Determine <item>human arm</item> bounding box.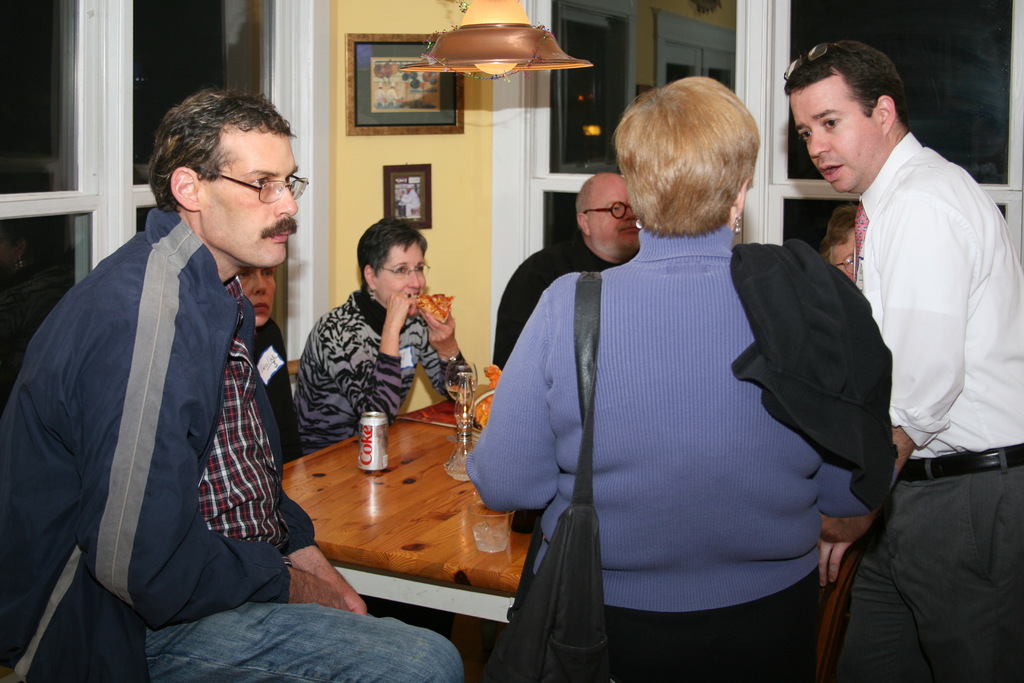
Determined: <region>399, 286, 473, 402</region>.
